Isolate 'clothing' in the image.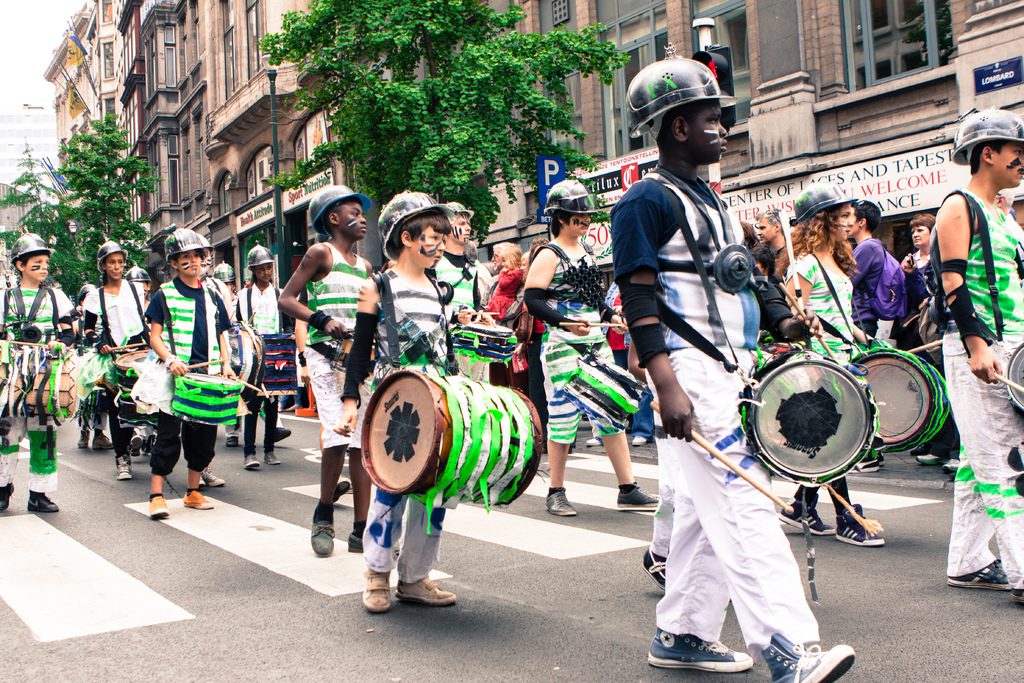
Isolated region: 852 236 894 371.
